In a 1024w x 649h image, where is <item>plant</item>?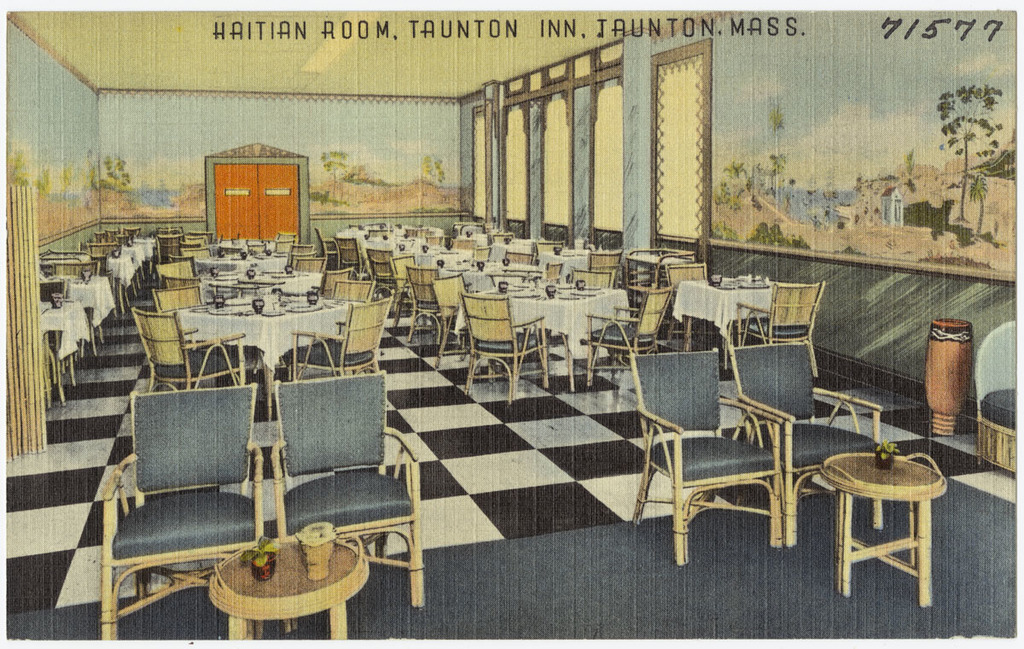
(left=903, top=149, right=916, bottom=181).
